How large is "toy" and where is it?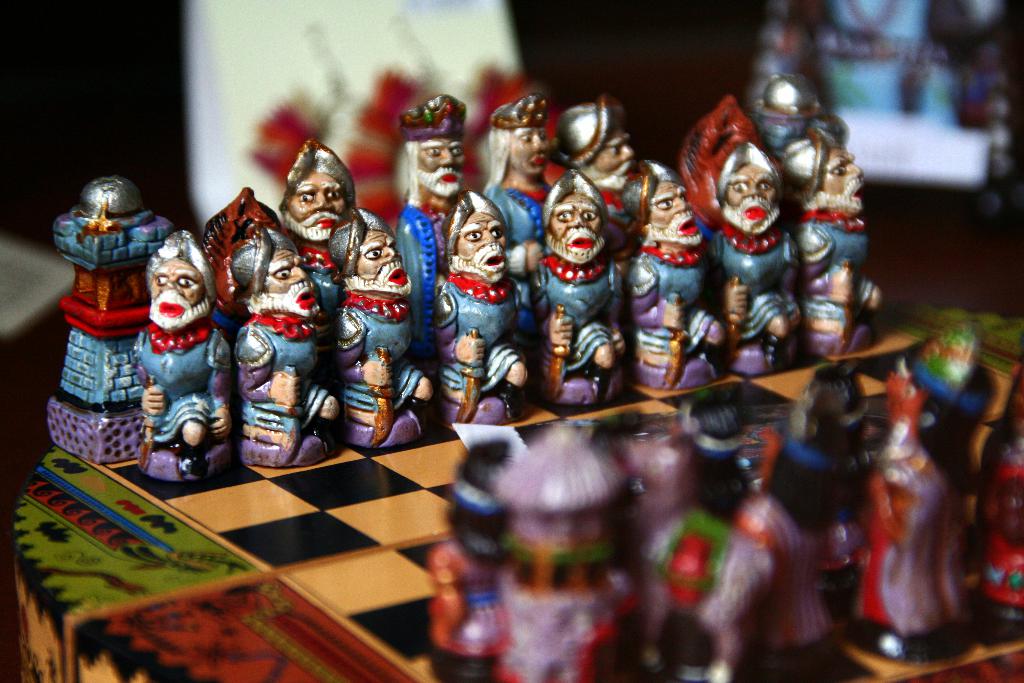
Bounding box: select_region(331, 206, 447, 440).
